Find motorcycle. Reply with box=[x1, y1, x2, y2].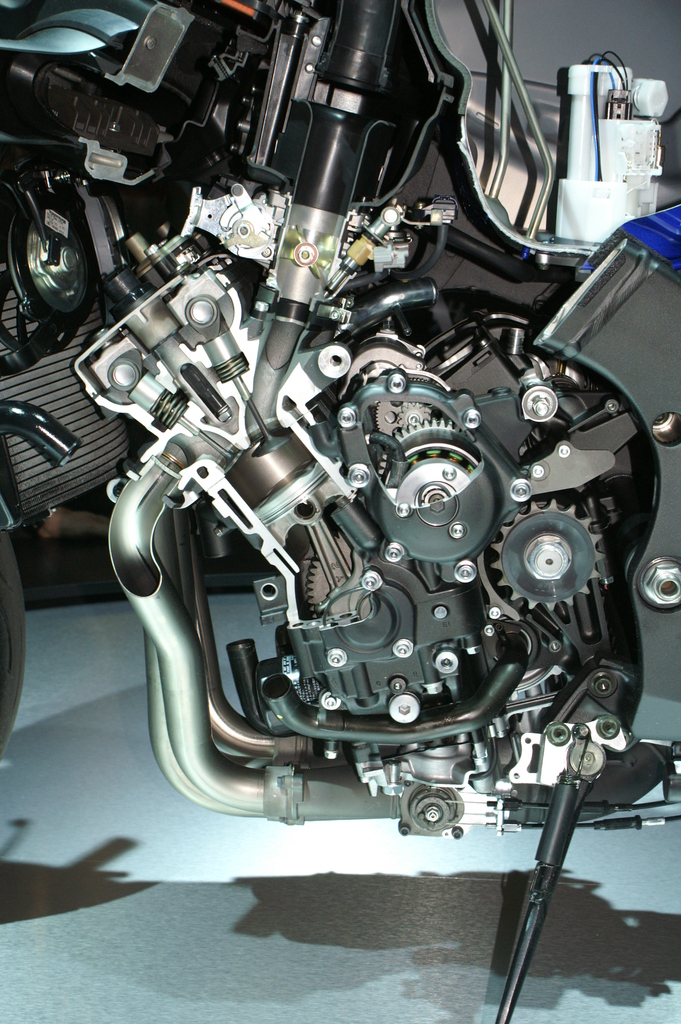
box=[46, 0, 680, 1002].
